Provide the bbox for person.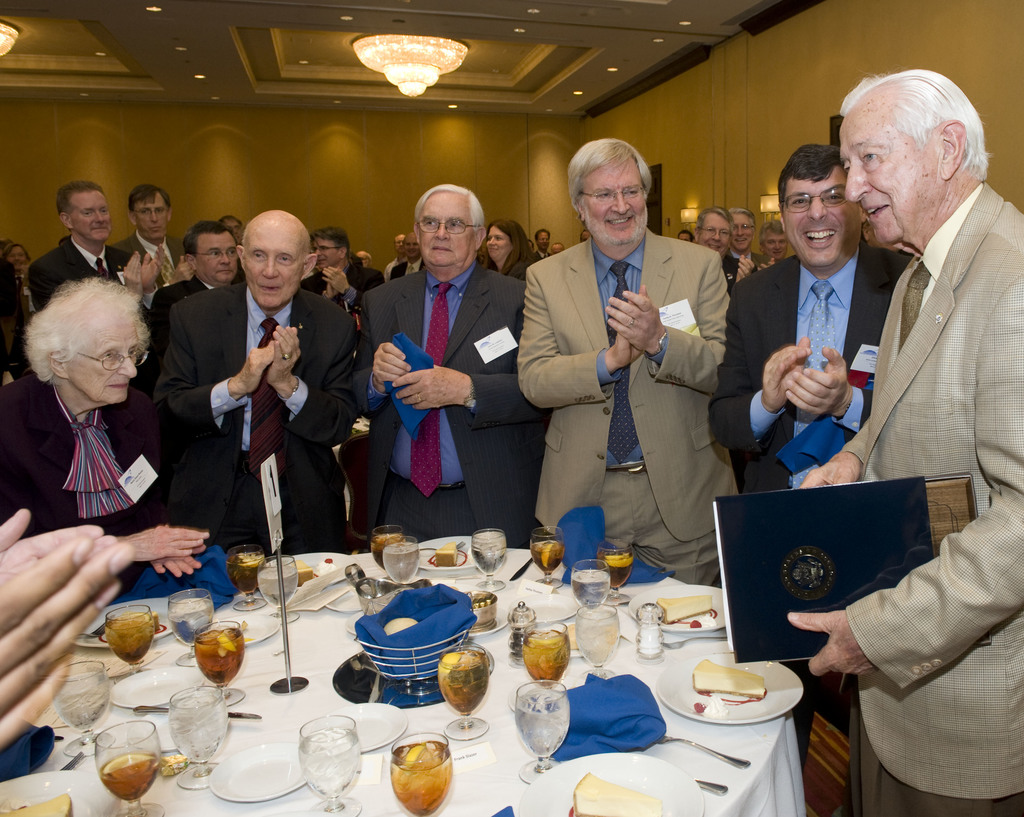
723/57/1023/816.
